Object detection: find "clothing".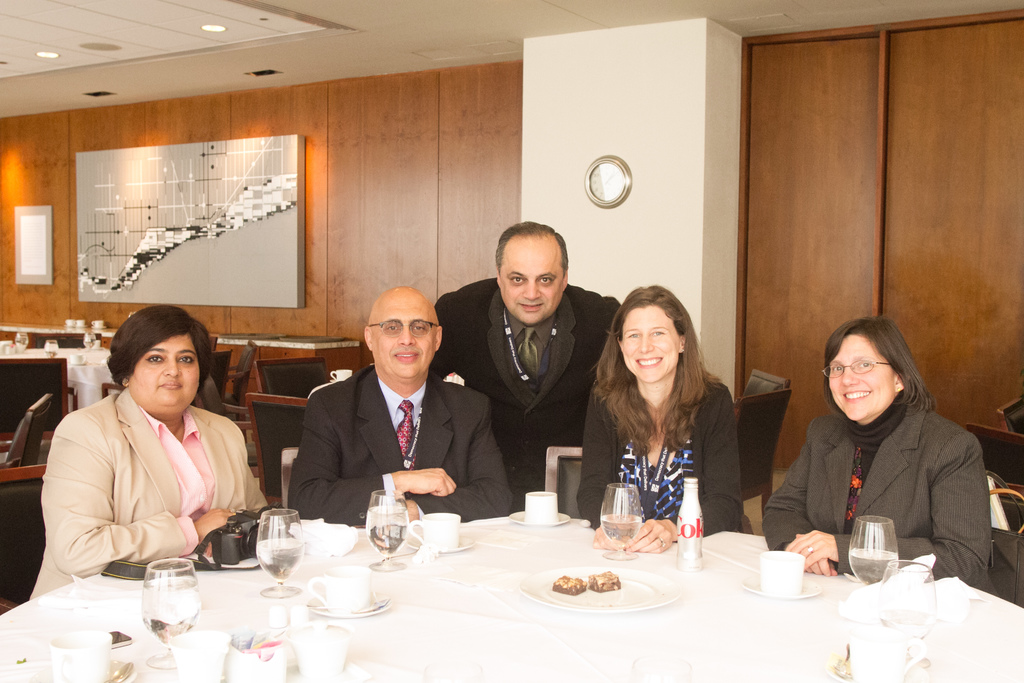
x1=573 y1=378 x2=740 y2=529.
